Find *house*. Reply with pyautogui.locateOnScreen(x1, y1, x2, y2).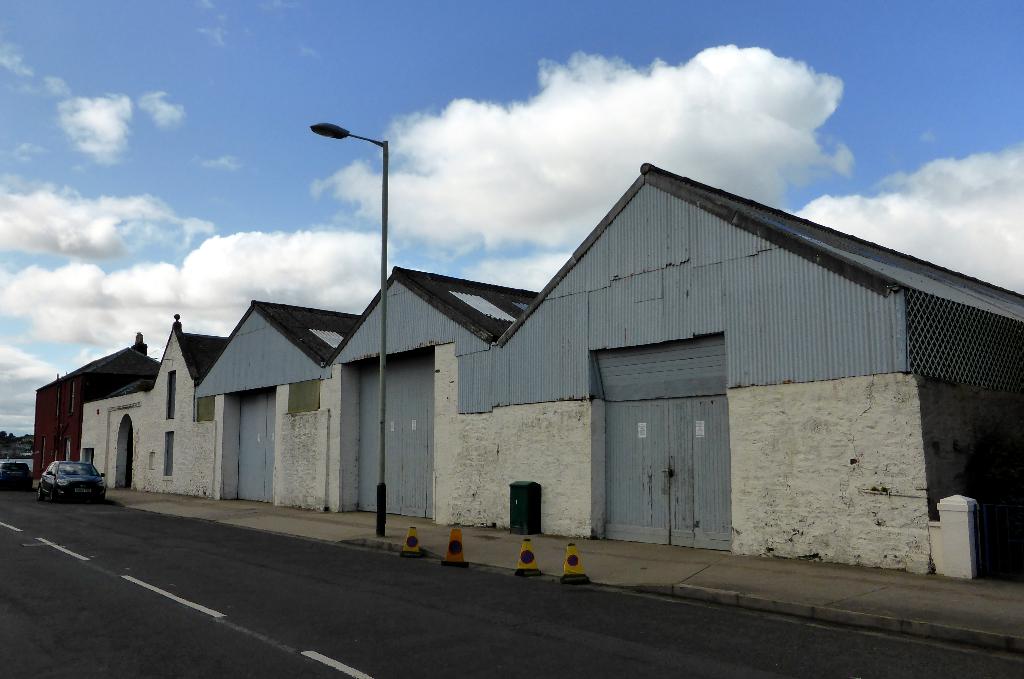
pyautogui.locateOnScreen(33, 328, 156, 488).
